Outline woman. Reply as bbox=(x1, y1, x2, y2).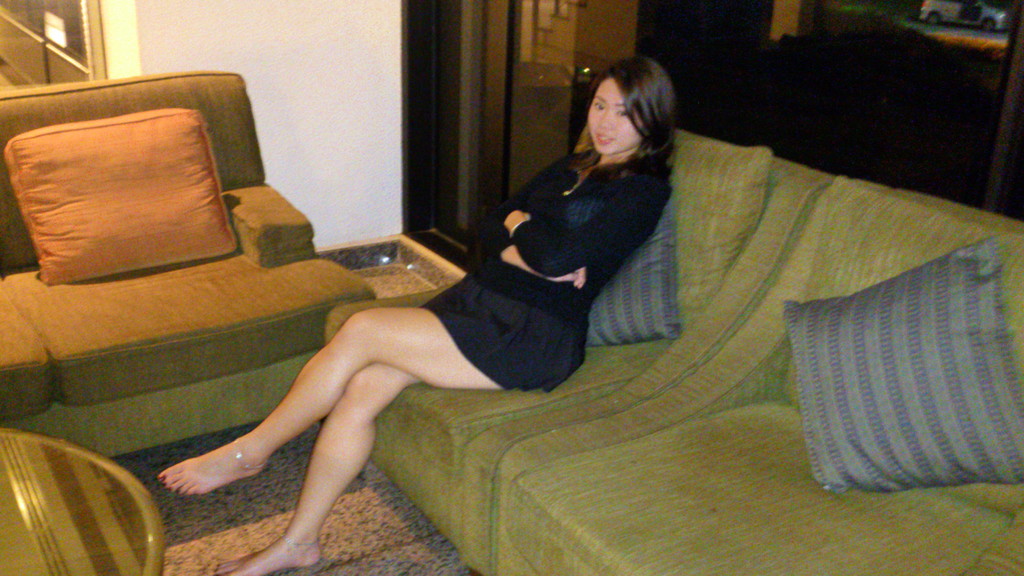
bbox=(159, 60, 680, 575).
